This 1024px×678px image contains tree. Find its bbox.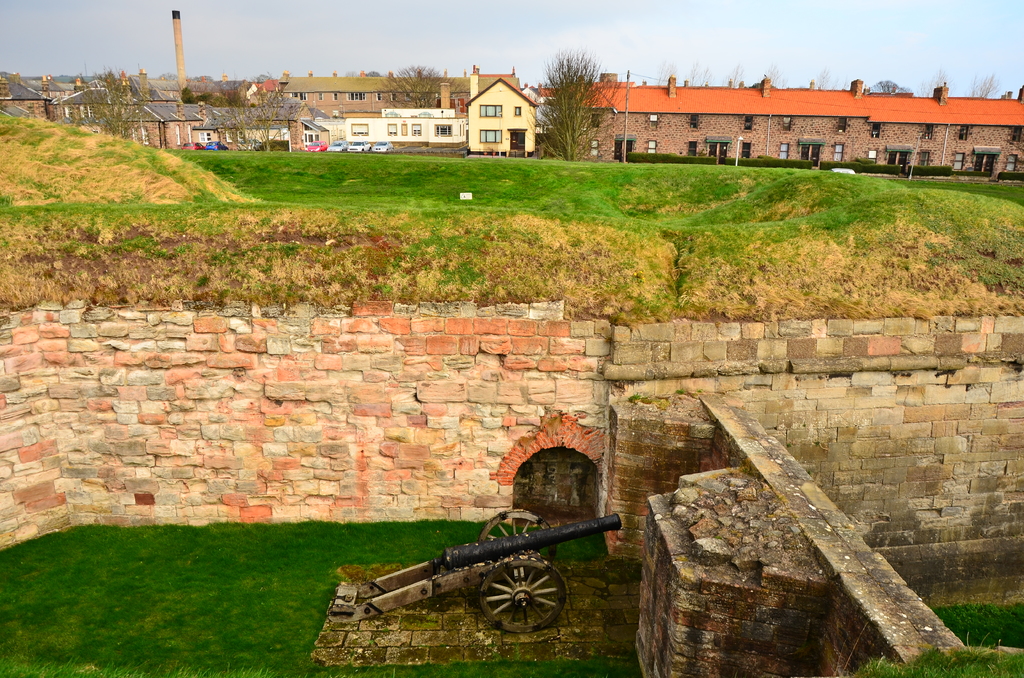
[left=531, top=49, right=614, bottom=162].
